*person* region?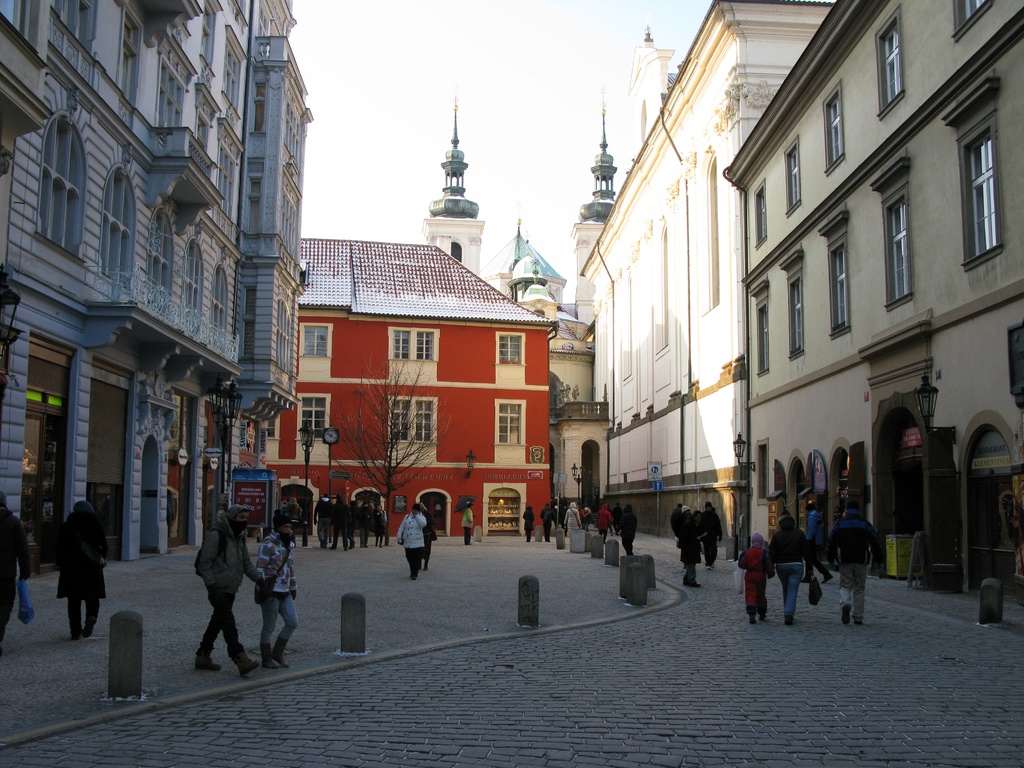
{"x1": 397, "y1": 503, "x2": 430, "y2": 579}
